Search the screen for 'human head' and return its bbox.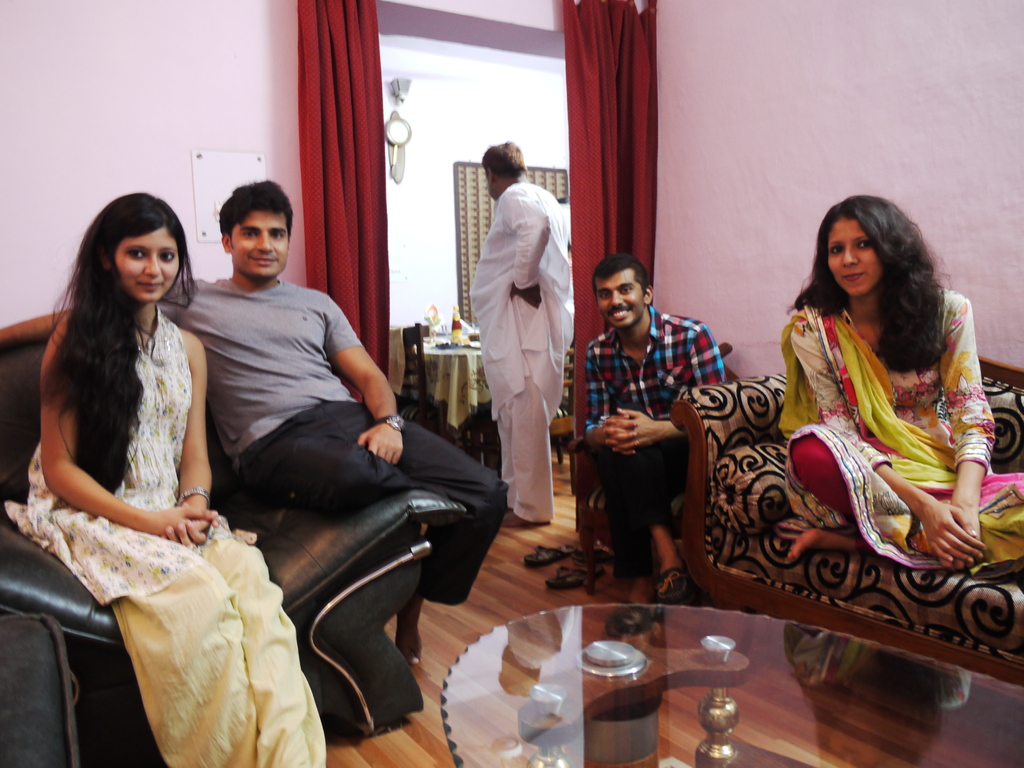
Found: (593,253,657,329).
